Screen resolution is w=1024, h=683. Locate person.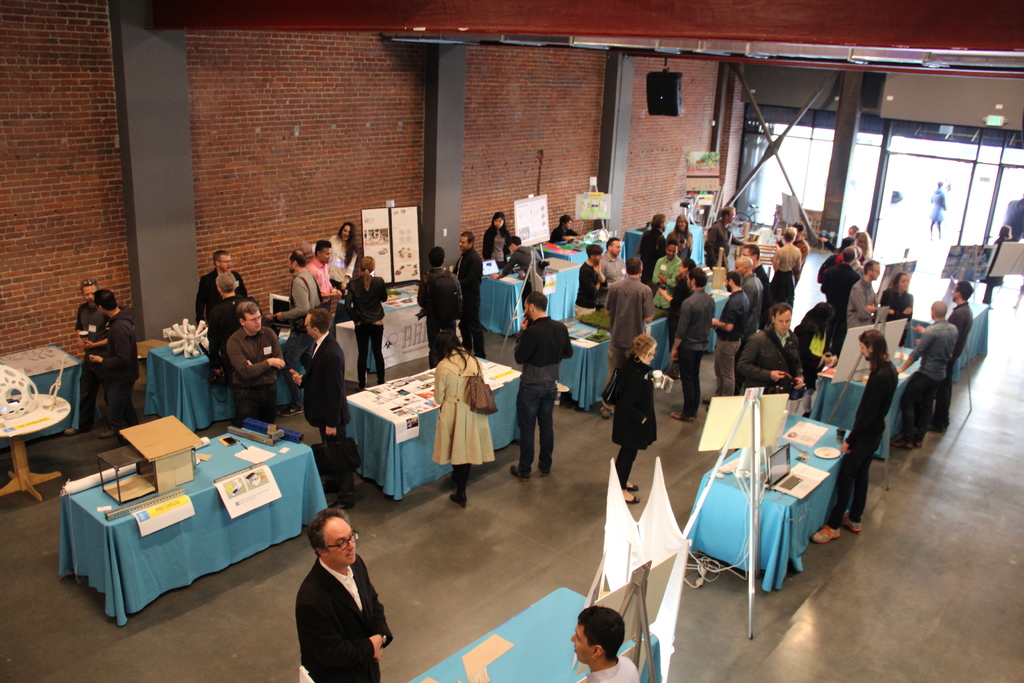
pyautogui.locateOnScreen(667, 265, 718, 423).
